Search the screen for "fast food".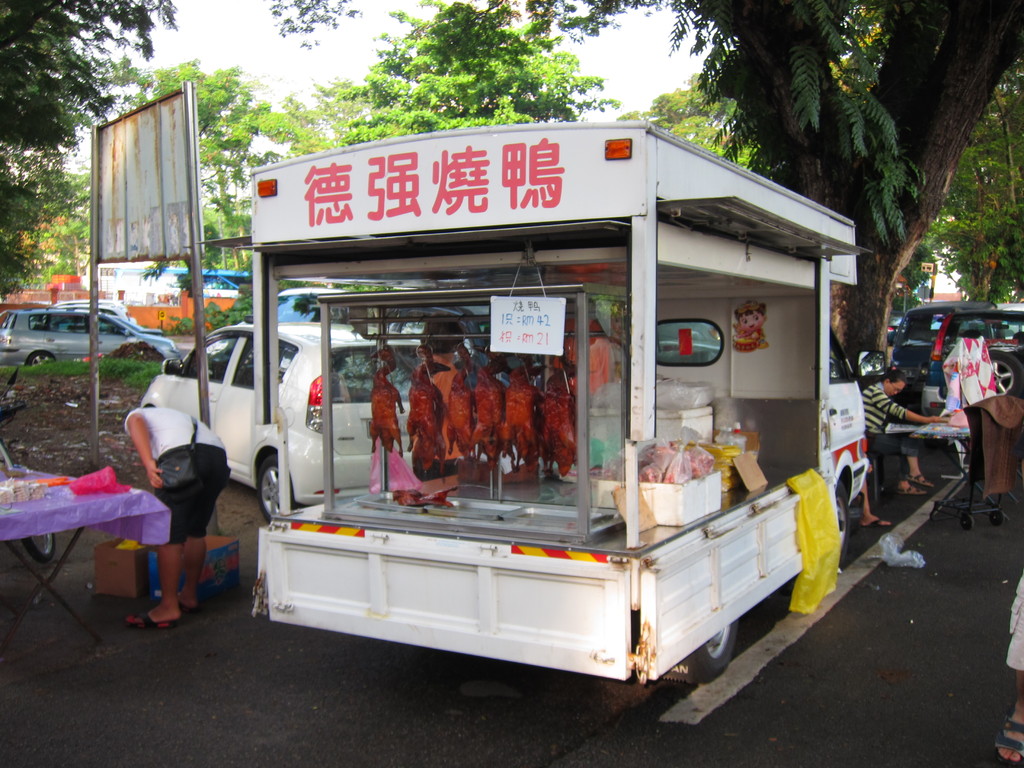
Found at (463, 362, 504, 459).
